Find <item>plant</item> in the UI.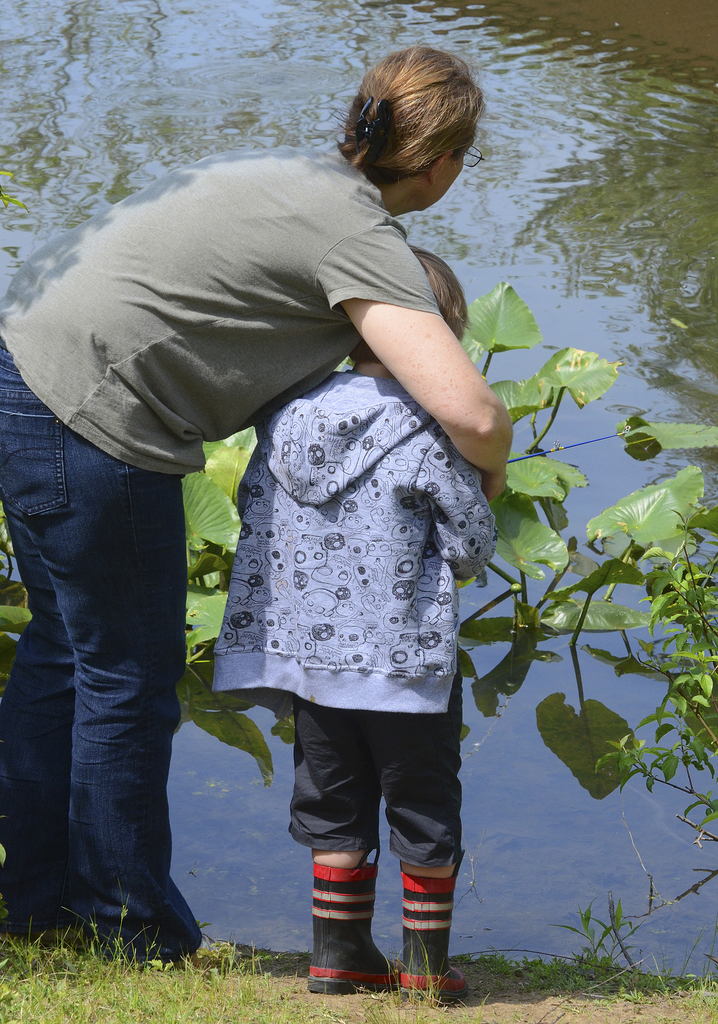
UI element at select_region(179, 421, 259, 669).
